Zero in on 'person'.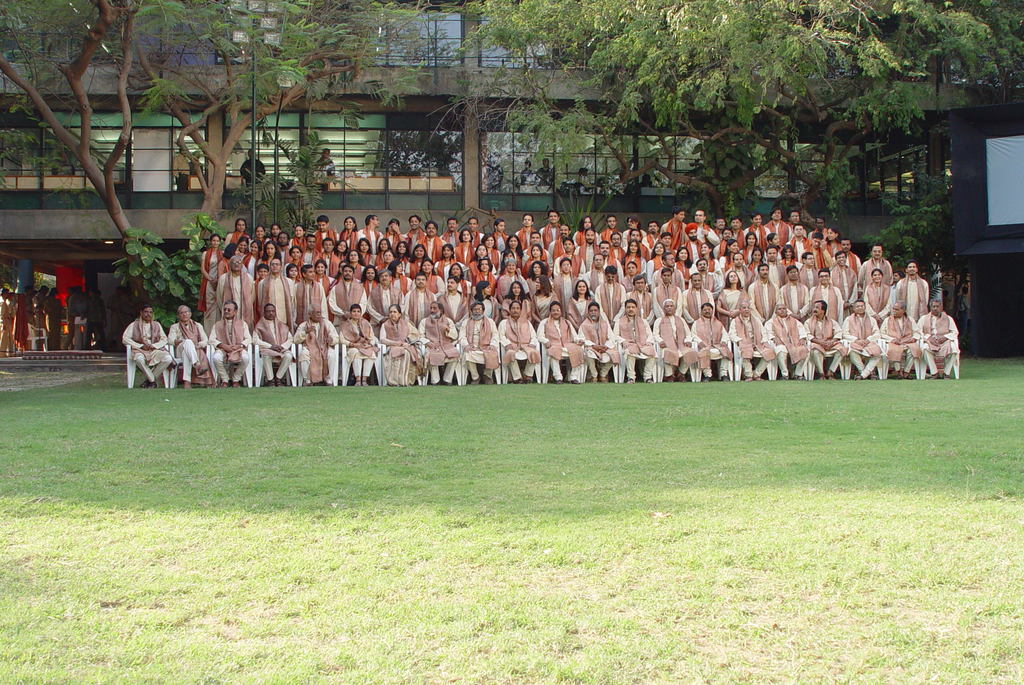
Zeroed in: bbox=(492, 302, 535, 376).
